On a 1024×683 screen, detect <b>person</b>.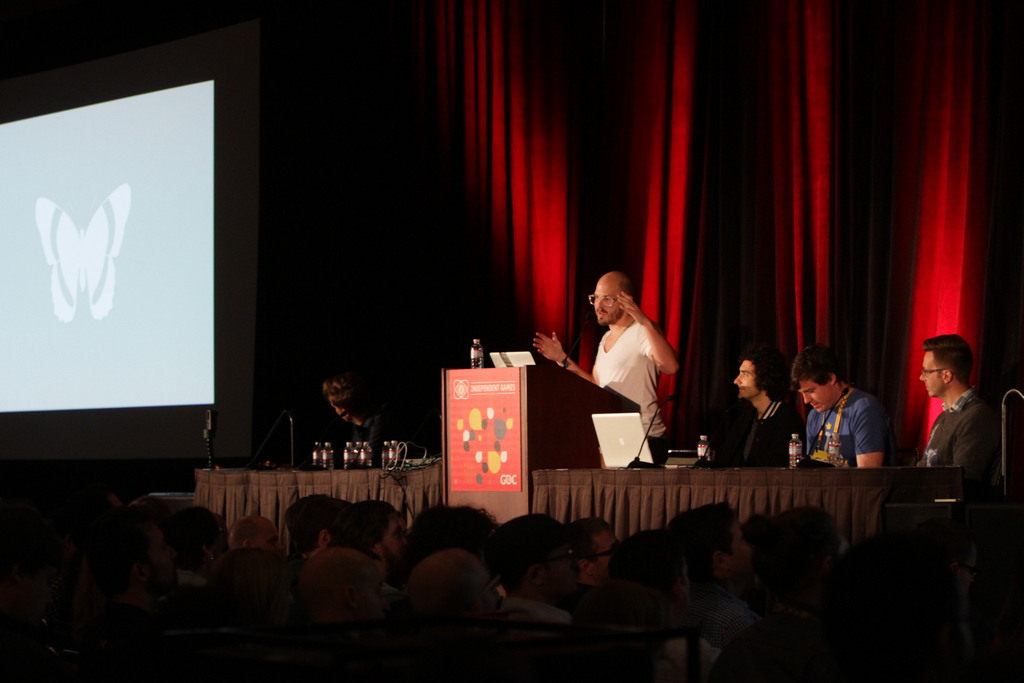
<region>909, 334, 1014, 476</region>.
